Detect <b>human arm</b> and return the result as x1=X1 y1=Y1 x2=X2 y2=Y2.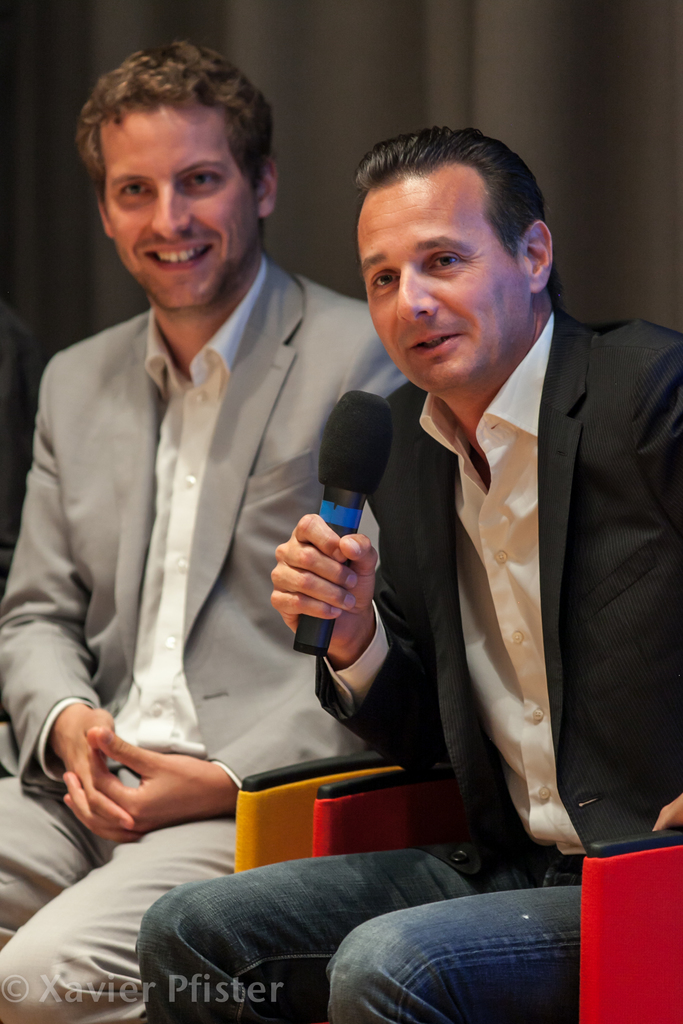
x1=56 y1=299 x2=418 y2=827.
